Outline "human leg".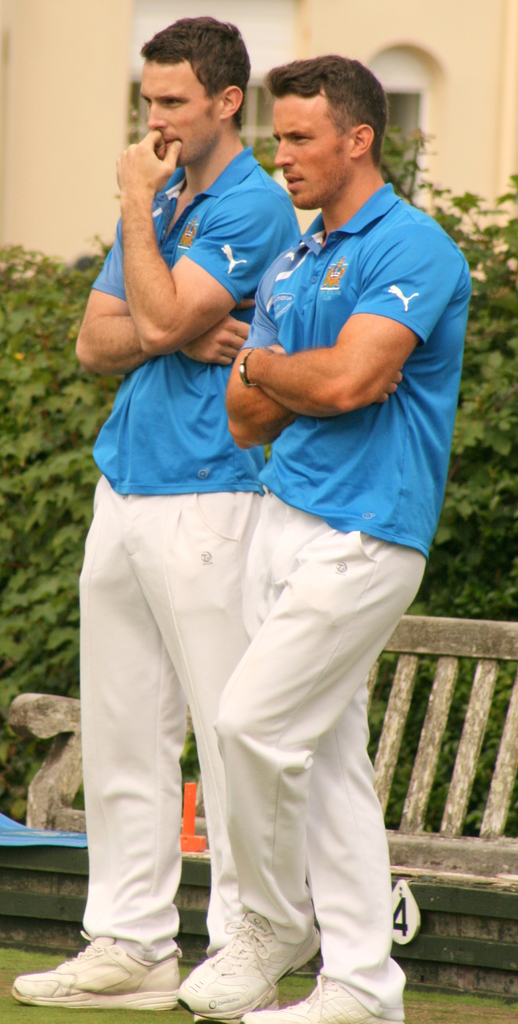
Outline: [x1=19, y1=473, x2=183, y2=1013].
